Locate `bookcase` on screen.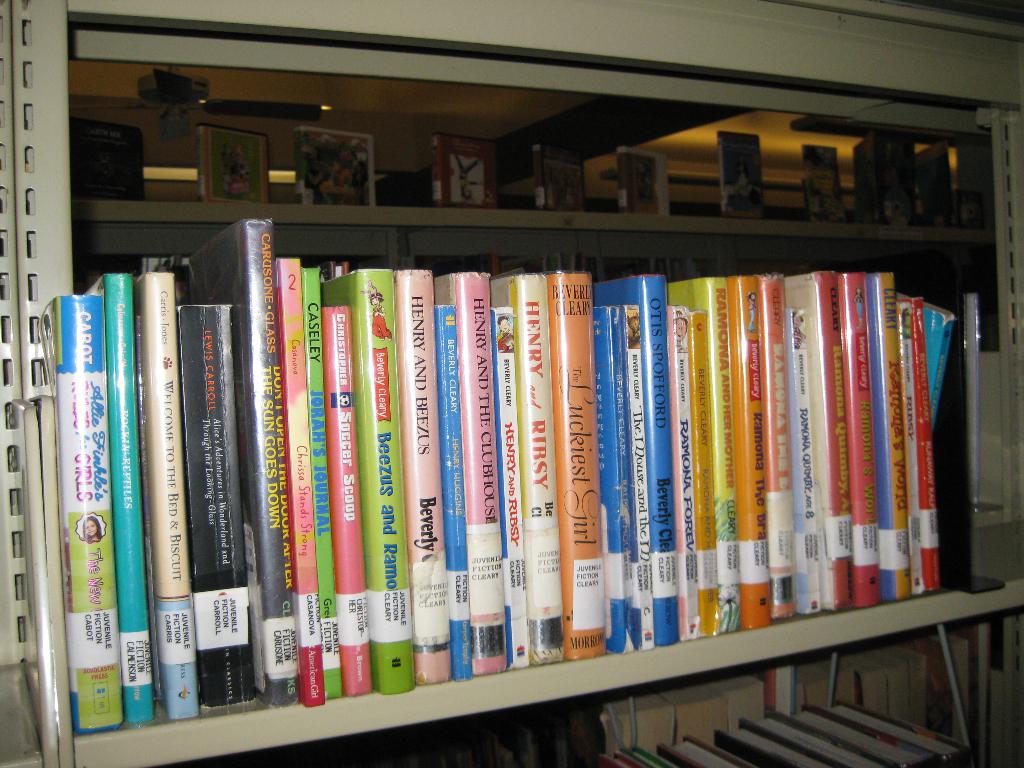
On screen at left=0, top=0, right=1023, bottom=767.
